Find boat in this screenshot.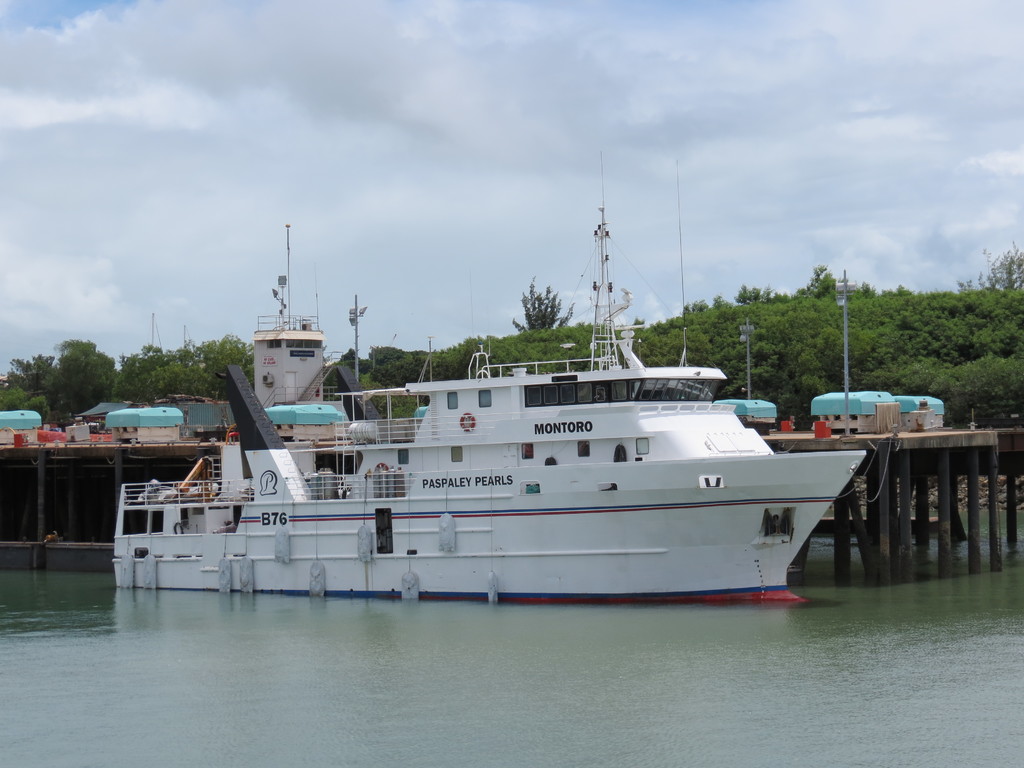
The bounding box for boat is [x1=108, y1=148, x2=872, y2=600].
